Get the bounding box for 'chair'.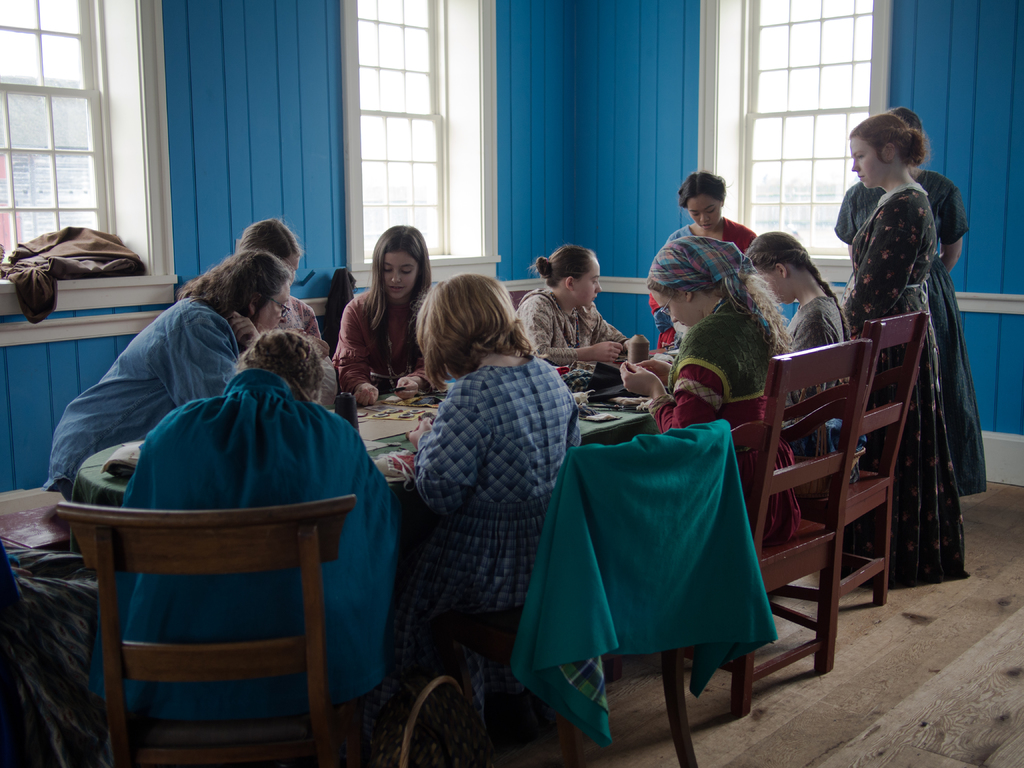
detection(771, 309, 927, 611).
